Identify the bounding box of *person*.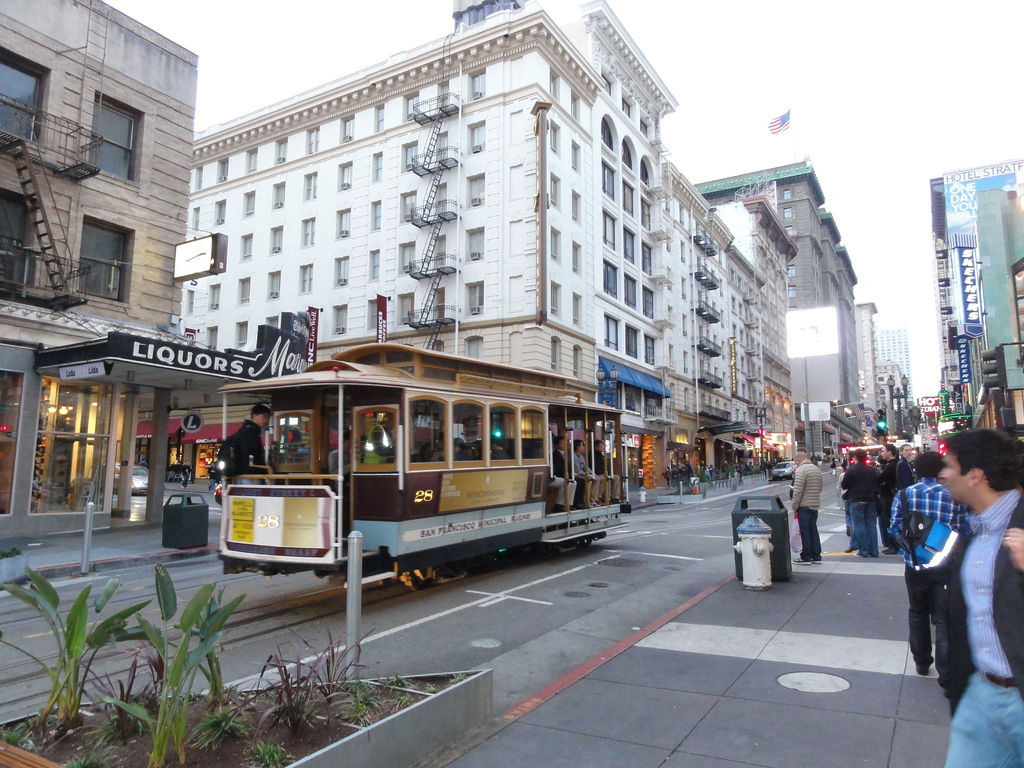
BBox(943, 422, 1023, 767).
